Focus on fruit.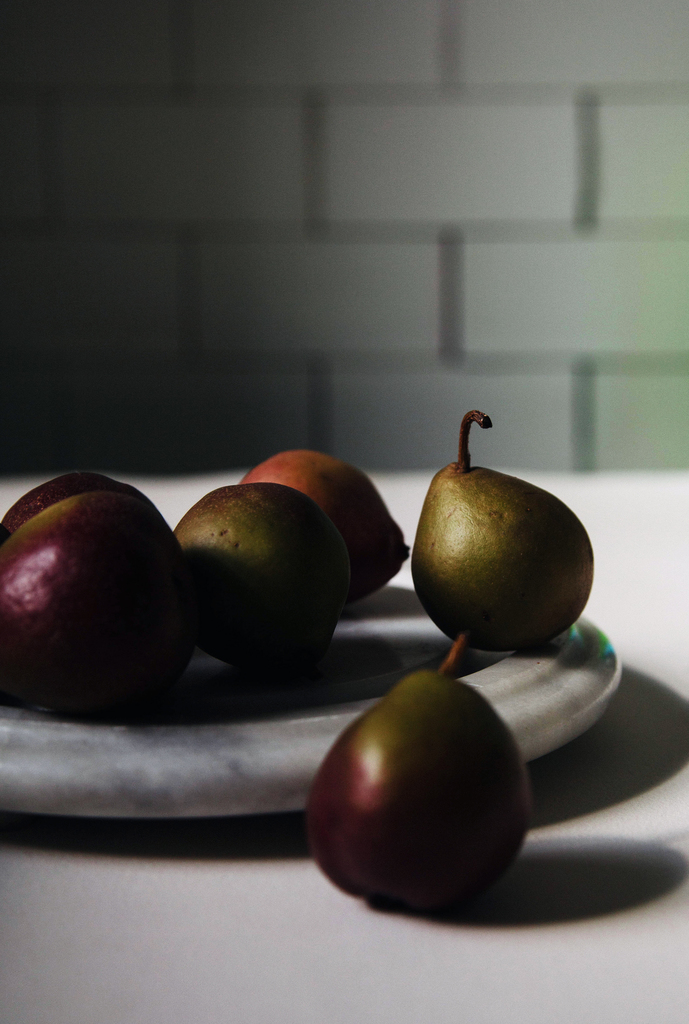
Focused at {"x1": 420, "y1": 437, "x2": 598, "y2": 652}.
